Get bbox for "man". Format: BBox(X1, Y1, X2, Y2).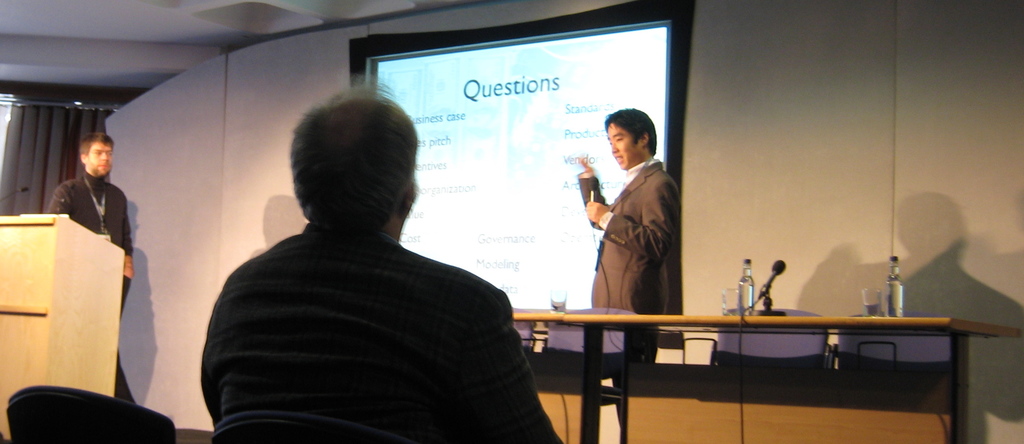
BBox(578, 112, 686, 315).
